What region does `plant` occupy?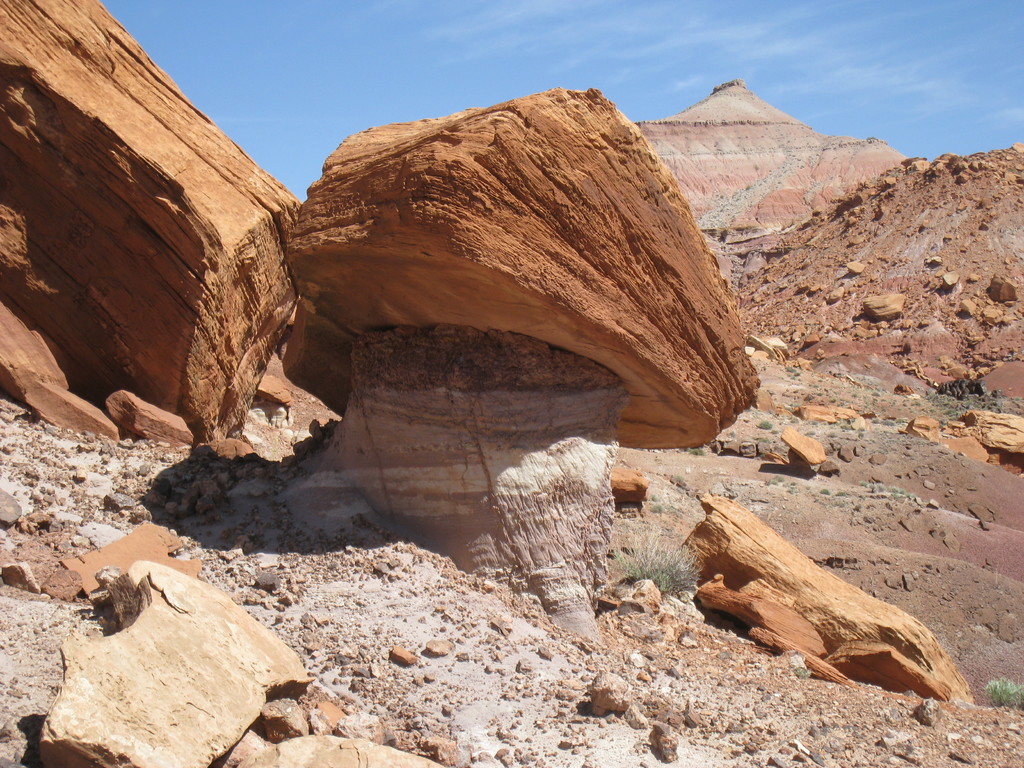
{"left": 756, "top": 420, "right": 775, "bottom": 431}.
